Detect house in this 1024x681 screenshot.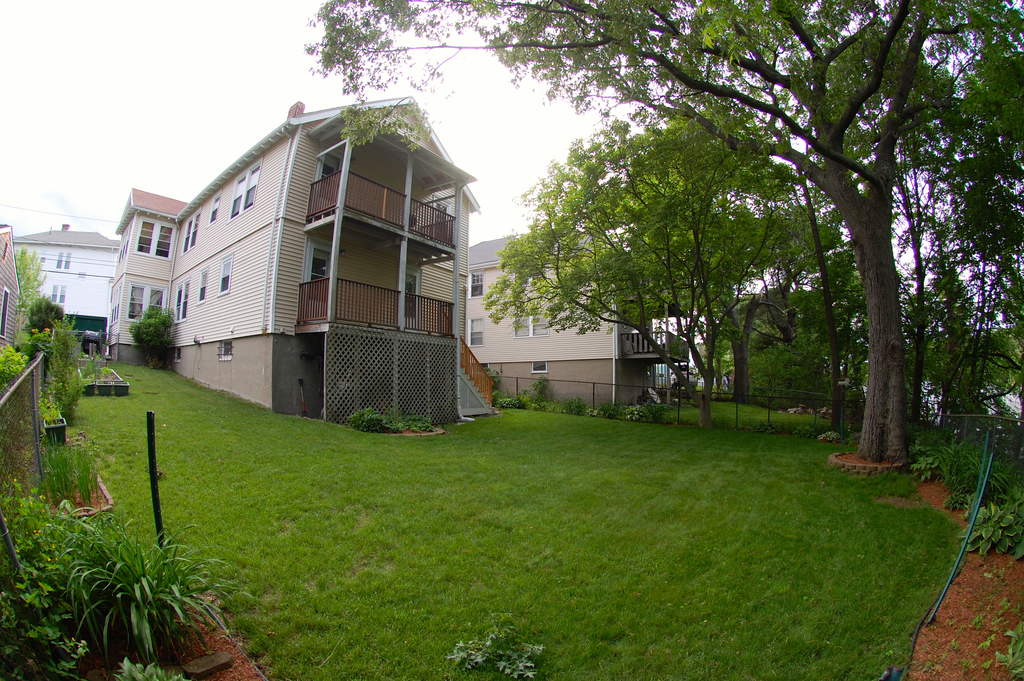
Detection: [0,224,24,355].
